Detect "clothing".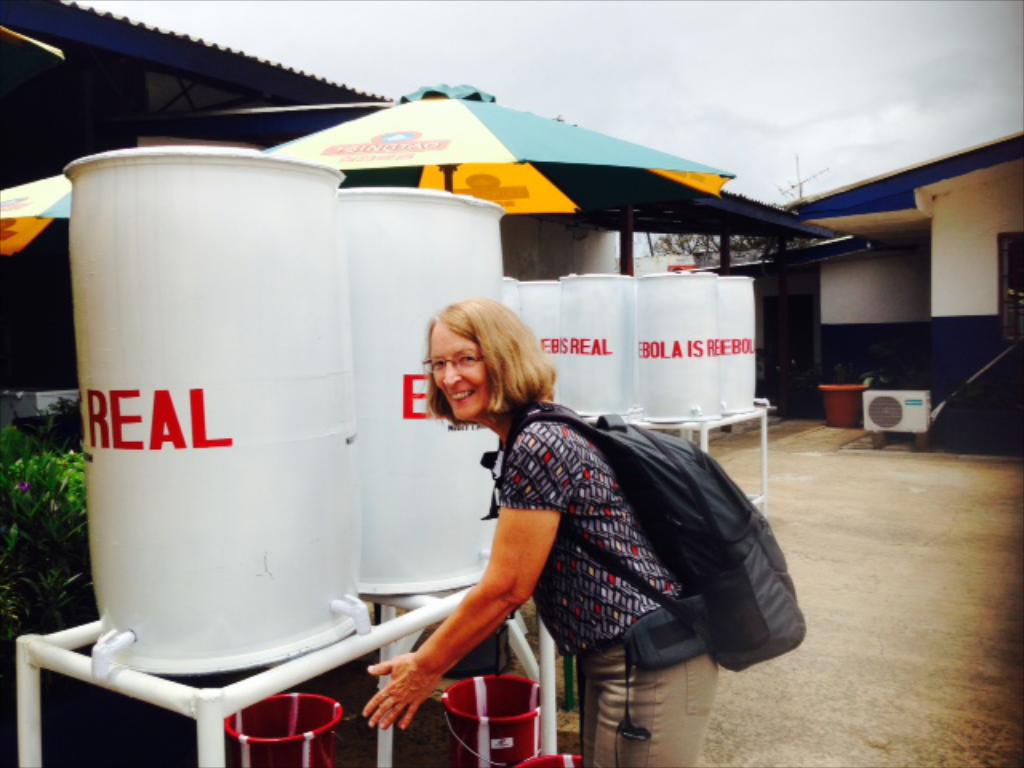
Detected at l=461, t=414, r=736, b=763.
